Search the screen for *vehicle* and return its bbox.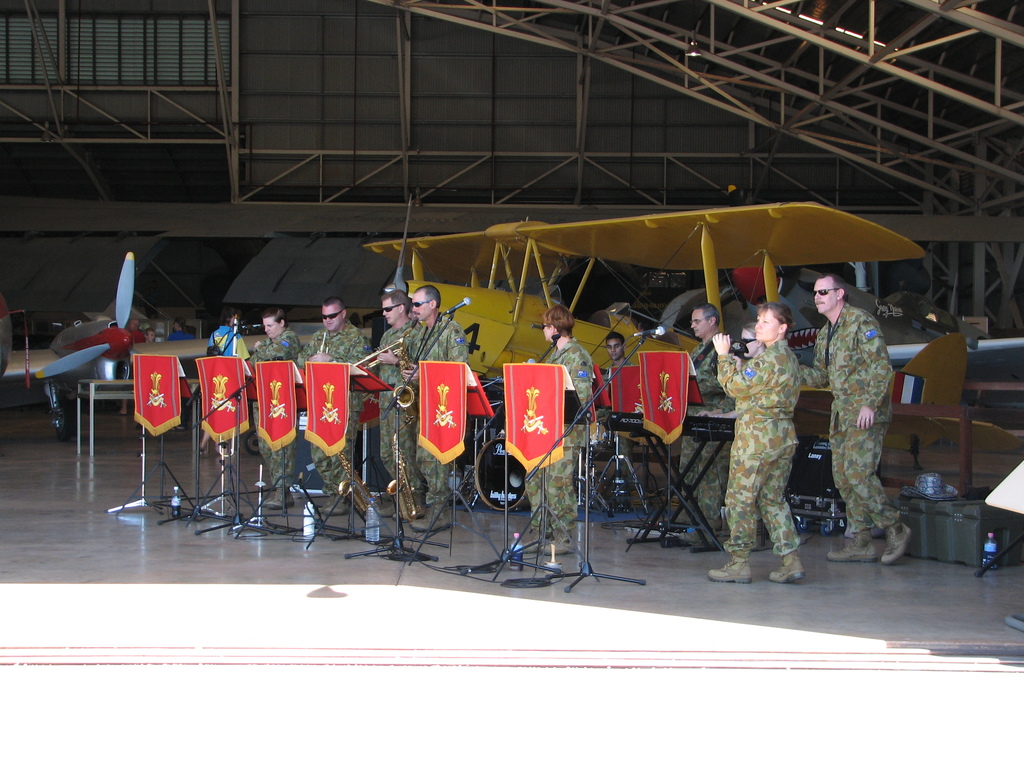
Found: [0, 252, 187, 437].
